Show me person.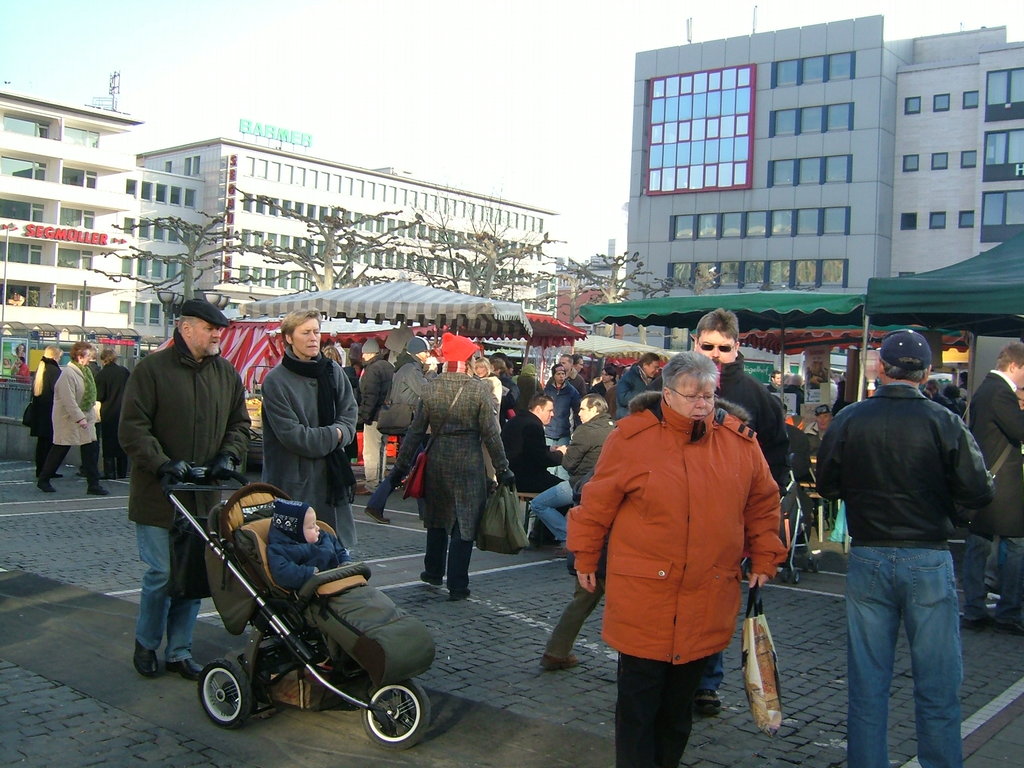
person is here: <region>0, 356, 15, 368</region>.
